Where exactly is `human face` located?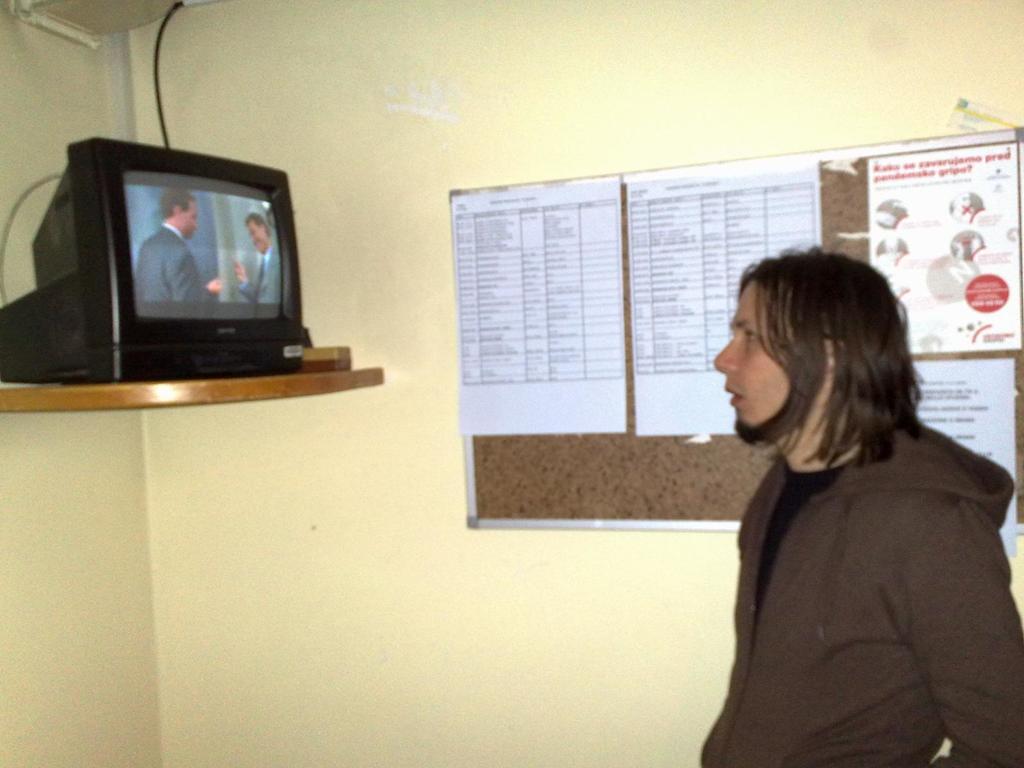
Its bounding box is Rect(710, 278, 804, 423).
